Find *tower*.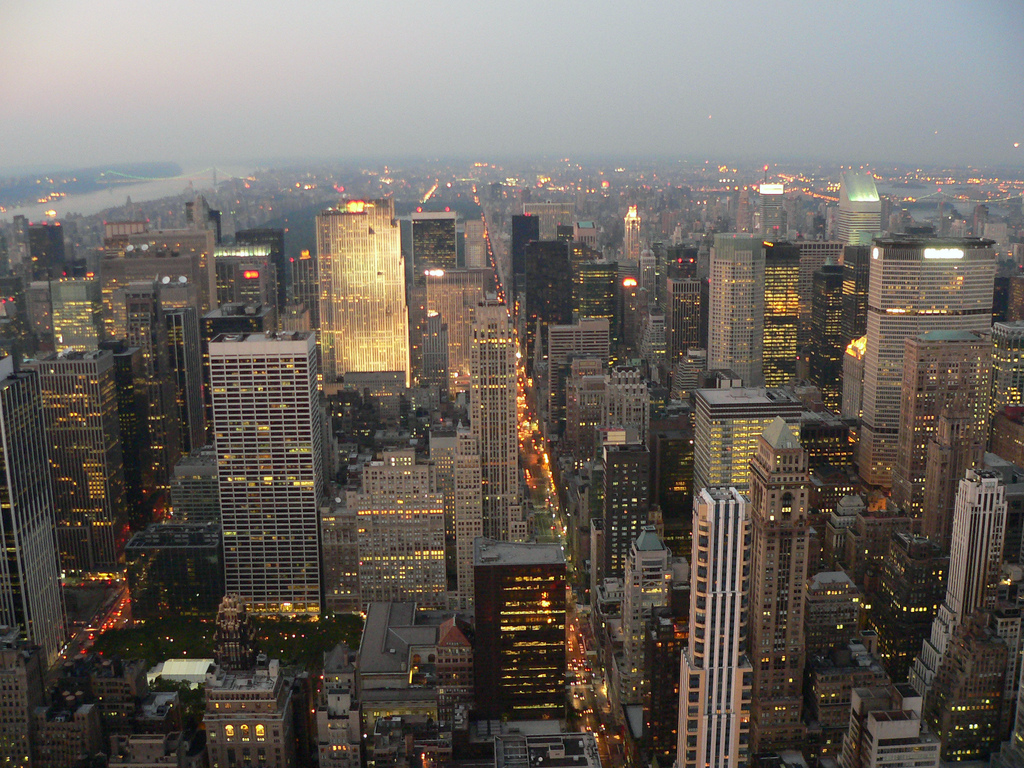
509,214,536,327.
